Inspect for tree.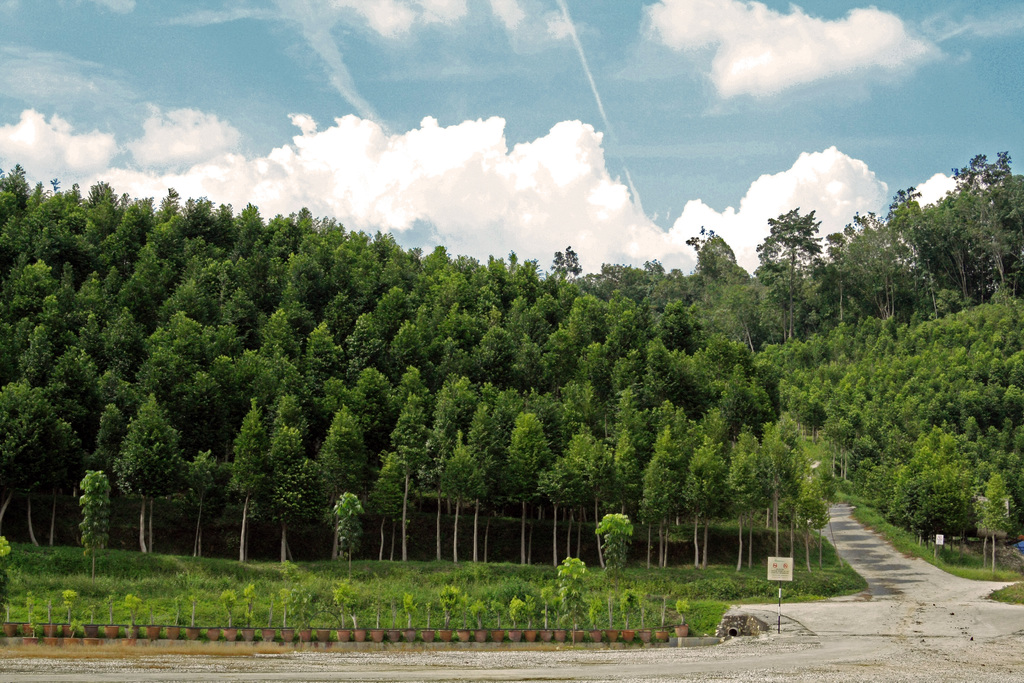
Inspection: 535:459:596:567.
